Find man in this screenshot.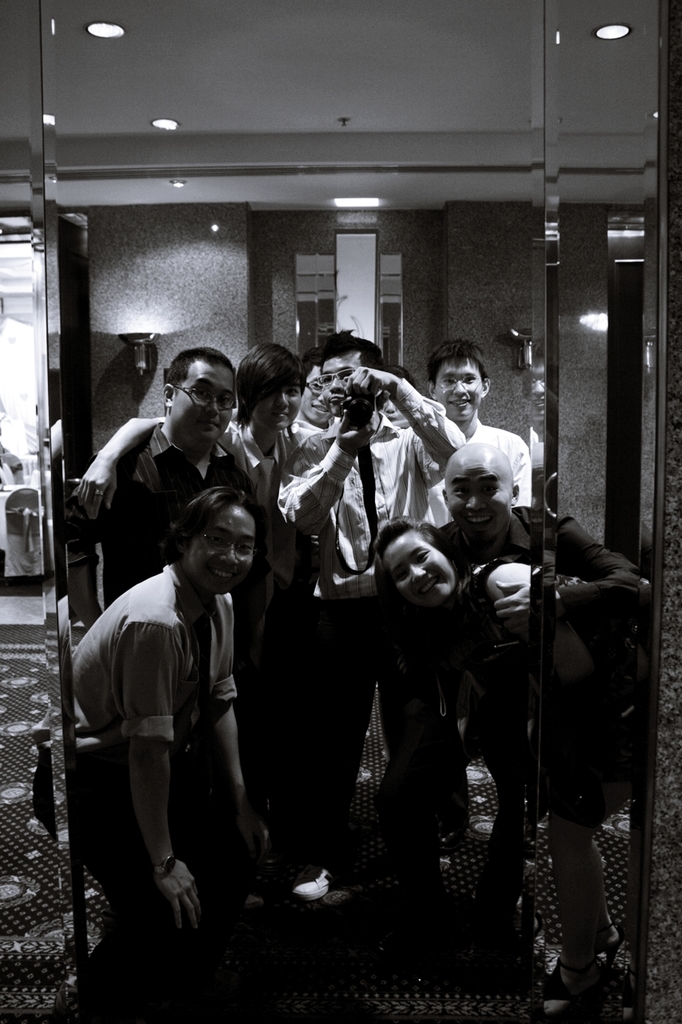
The bounding box for man is box(293, 354, 331, 433).
